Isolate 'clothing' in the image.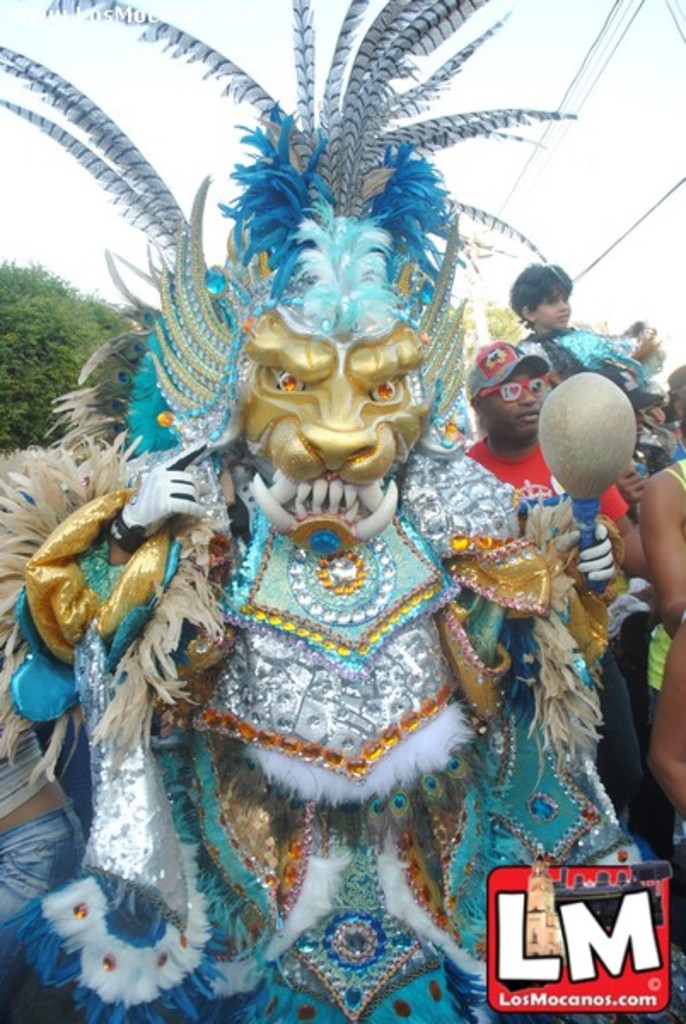
Isolated region: rect(459, 432, 633, 819).
